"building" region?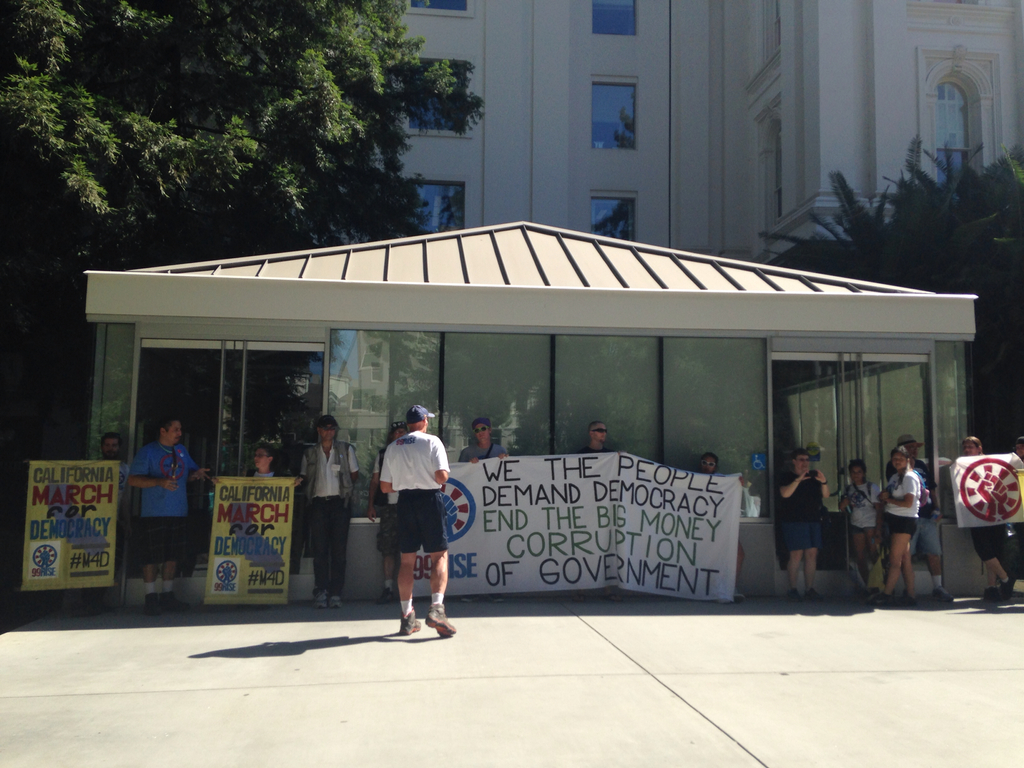
pyautogui.locateOnScreen(326, 0, 1023, 263)
